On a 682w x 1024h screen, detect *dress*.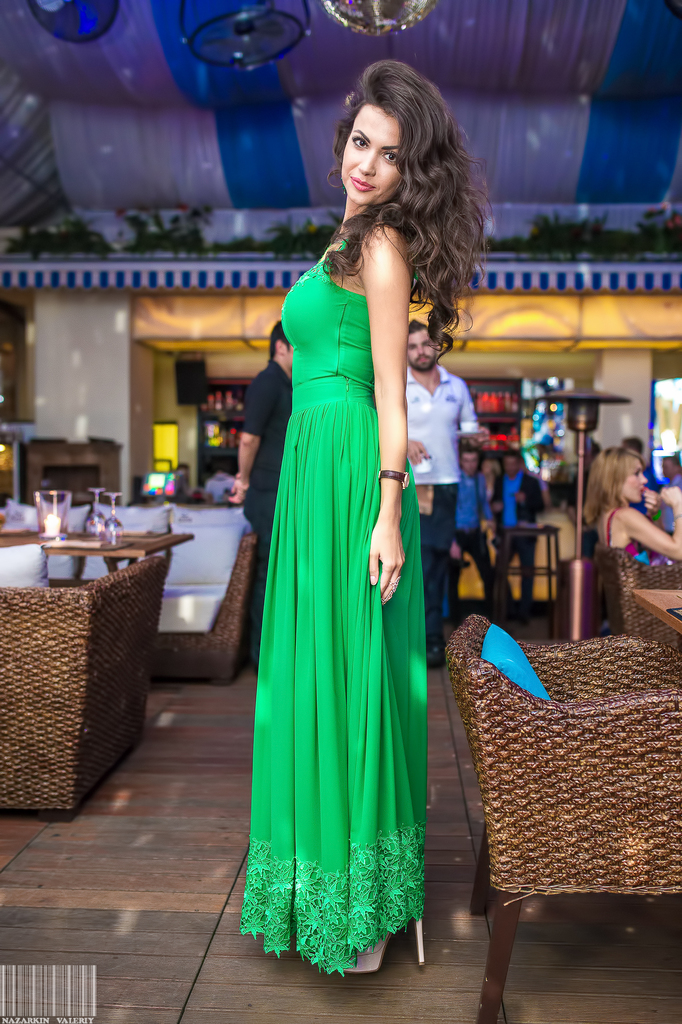
<box>234,237,426,973</box>.
